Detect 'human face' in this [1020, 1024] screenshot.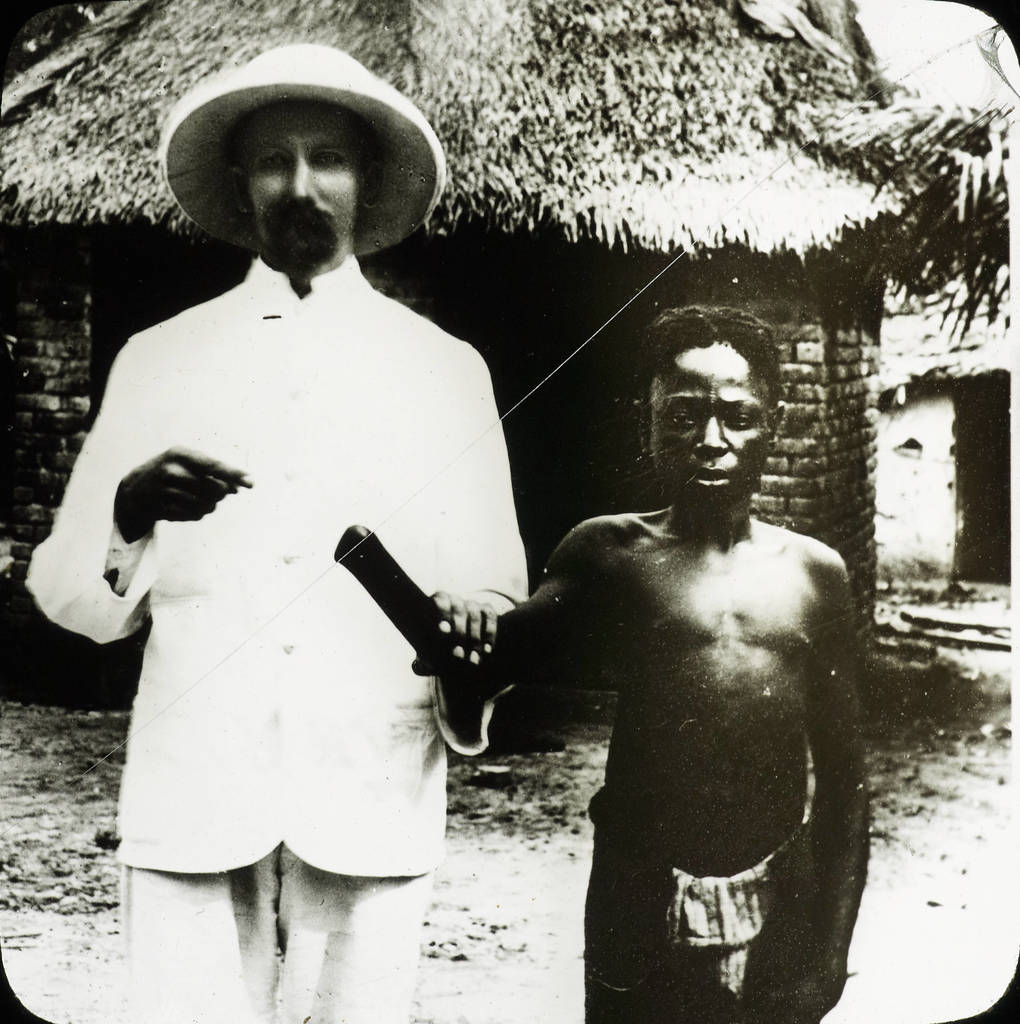
Detection: BBox(651, 350, 768, 504).
